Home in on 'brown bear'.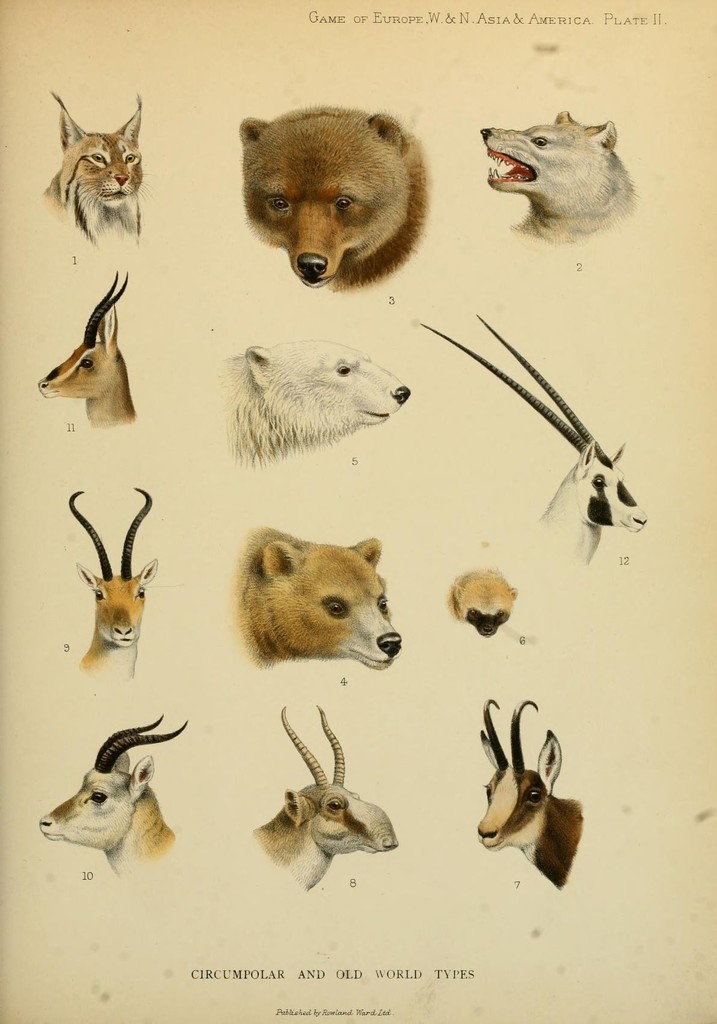
Homed in at detection(234, 532, 401, 673).
